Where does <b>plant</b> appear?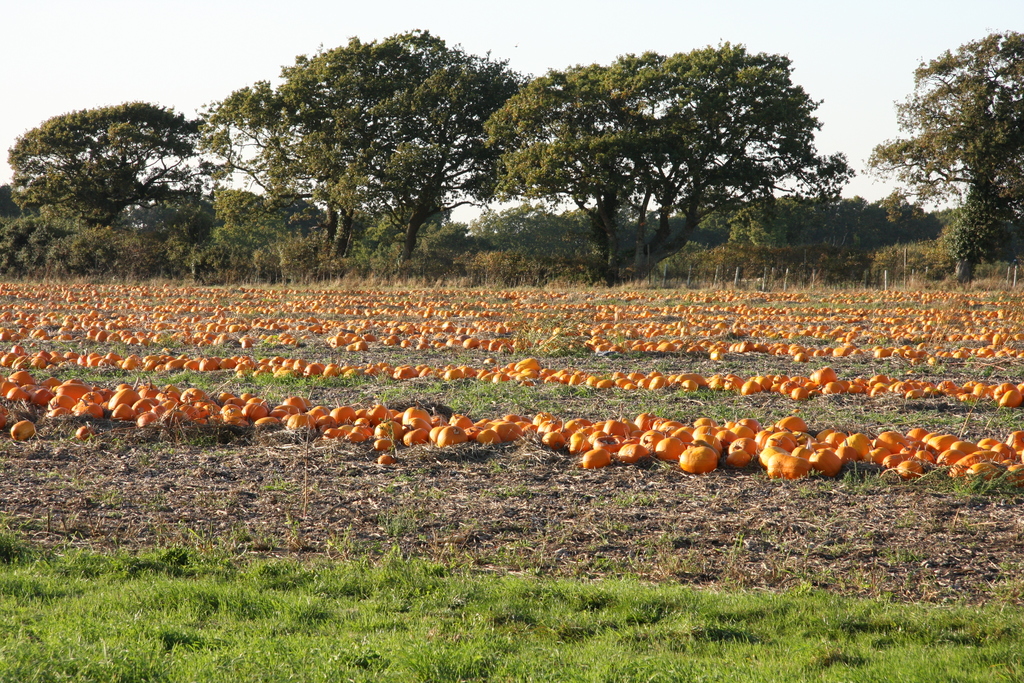
Appears at {"x1": 135, "y1": 438, "x2": 175, "y2": 460}.
